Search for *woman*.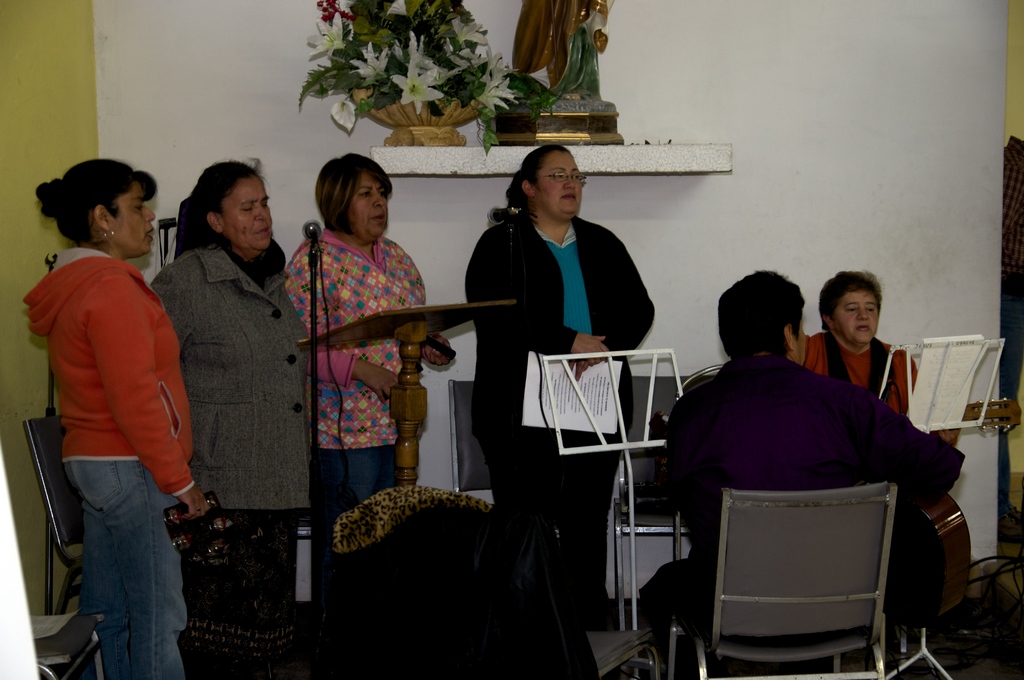
Found at 803,266,960,447.
